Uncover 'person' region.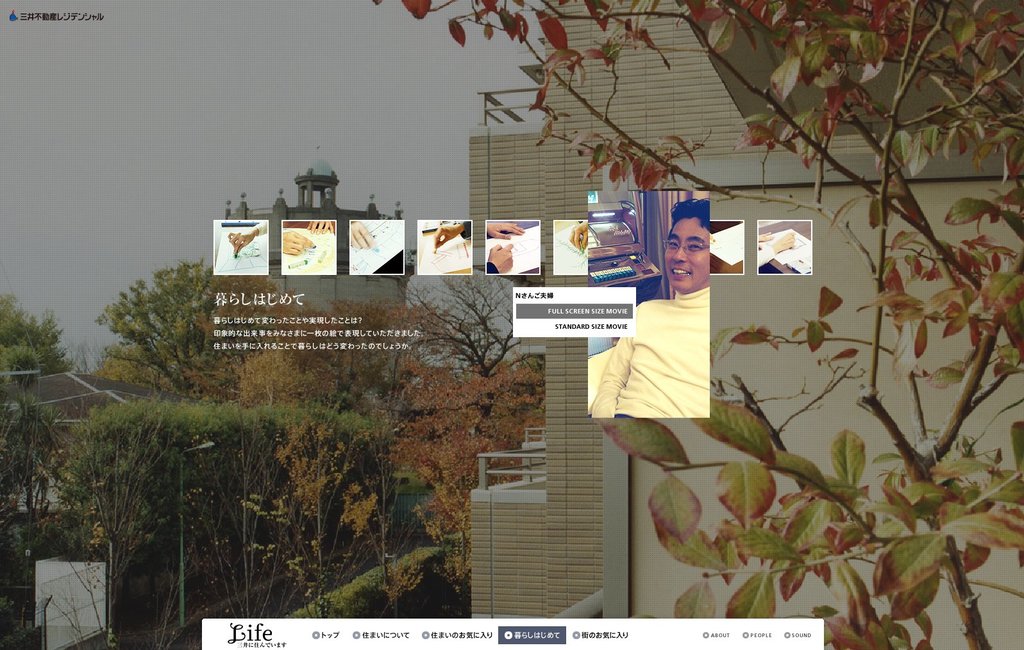
Uncovered: bbox(349, 219, 375, 250).
